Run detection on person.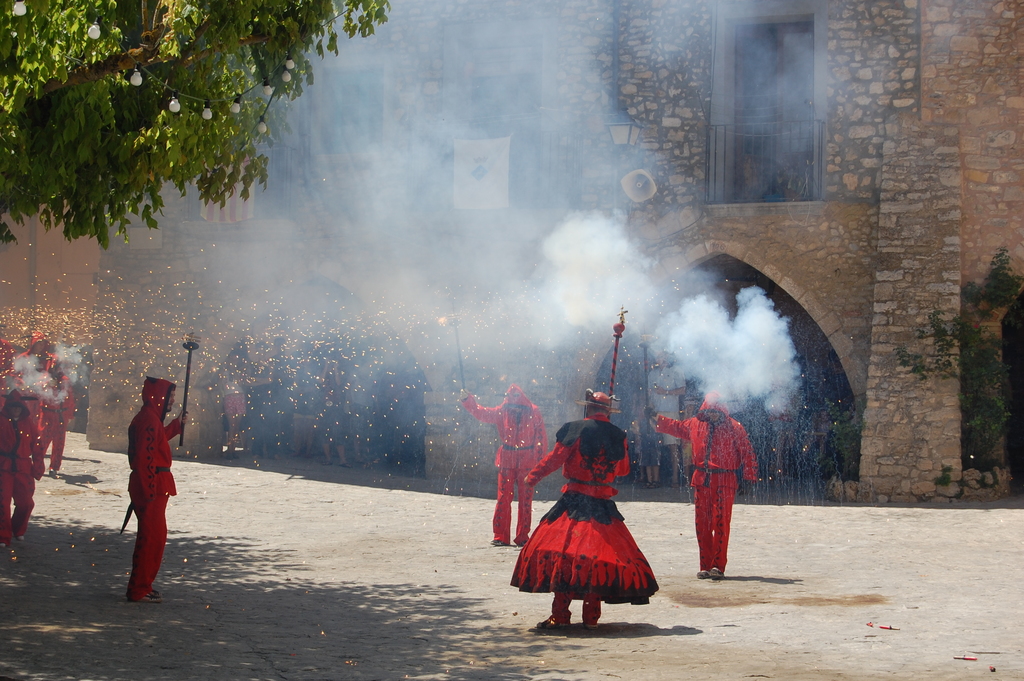
Result: <box>508,389,657,628</box>.
